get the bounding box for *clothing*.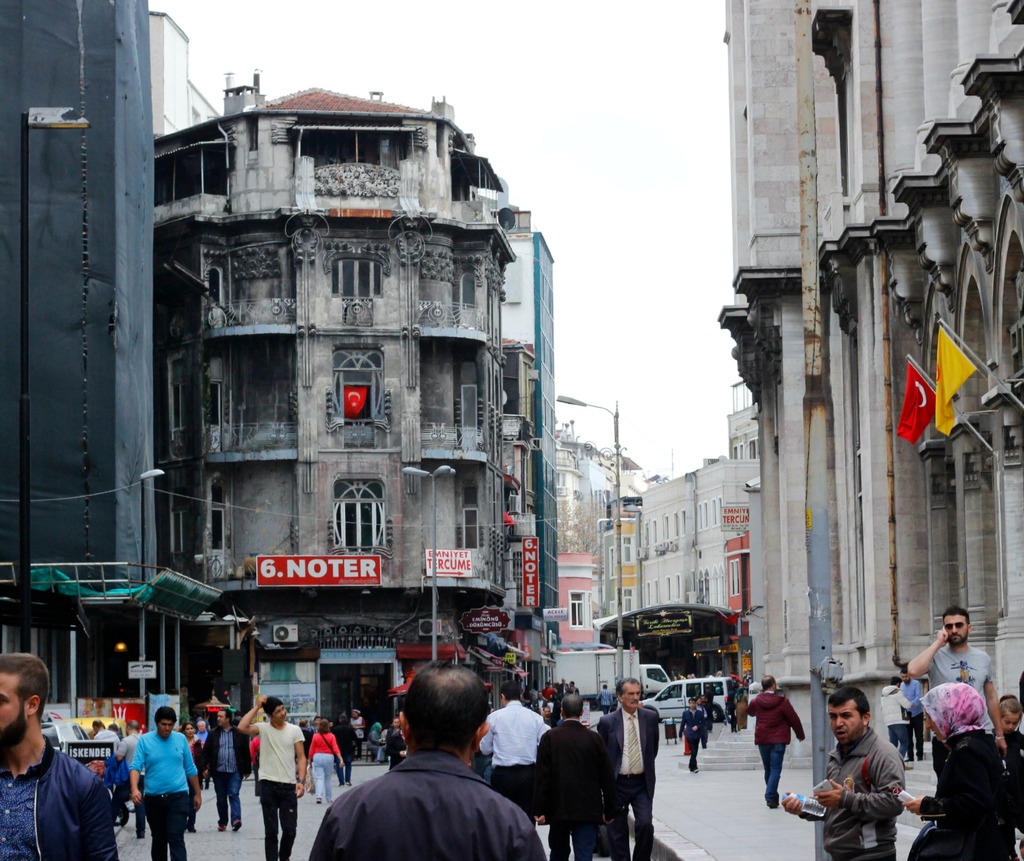
<bbox>915, 632, 995, 737</bbox>.
